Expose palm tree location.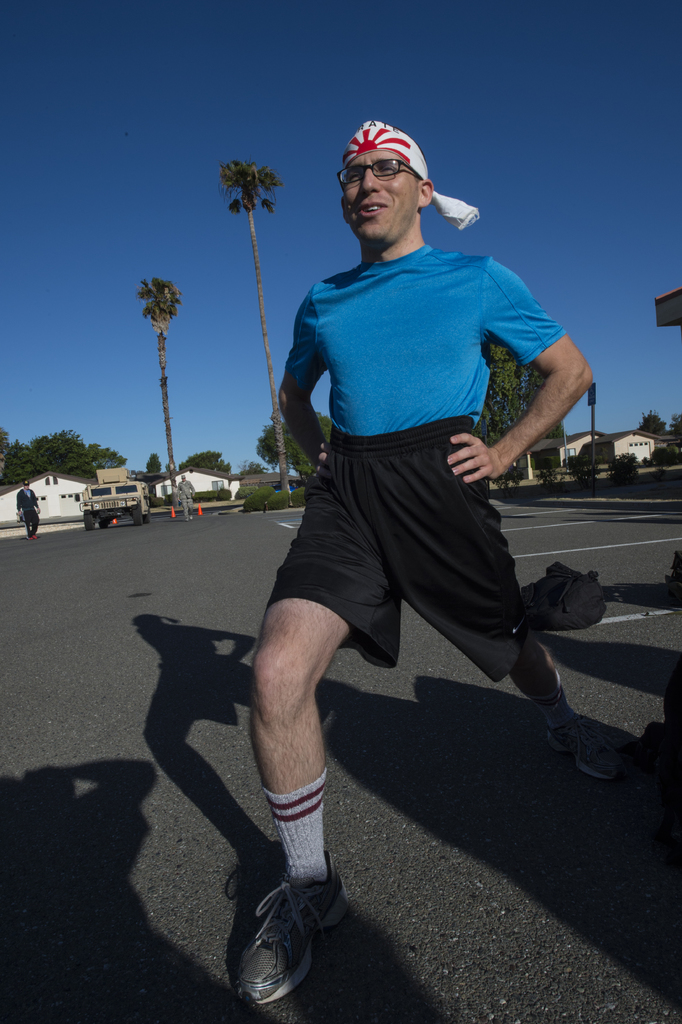
Exposed at (231, 159, 273, 510).
